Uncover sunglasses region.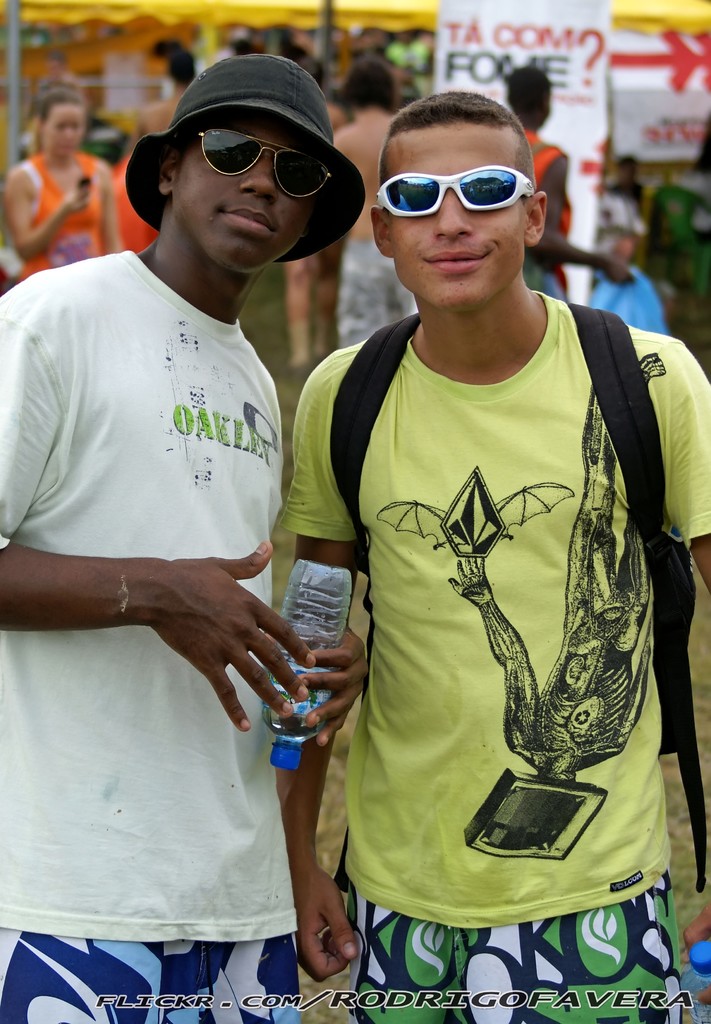
Uncovered: rect(200, 132, 334, 200).
